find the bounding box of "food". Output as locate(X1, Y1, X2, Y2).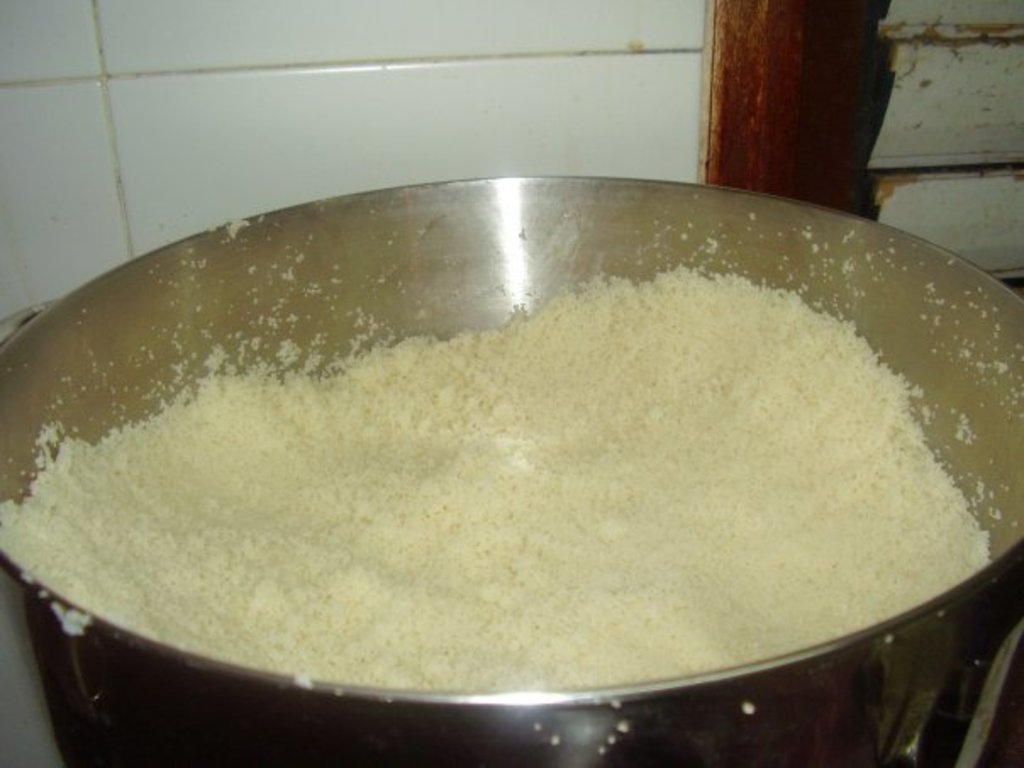
locate(0, 244, 1012, 734).
